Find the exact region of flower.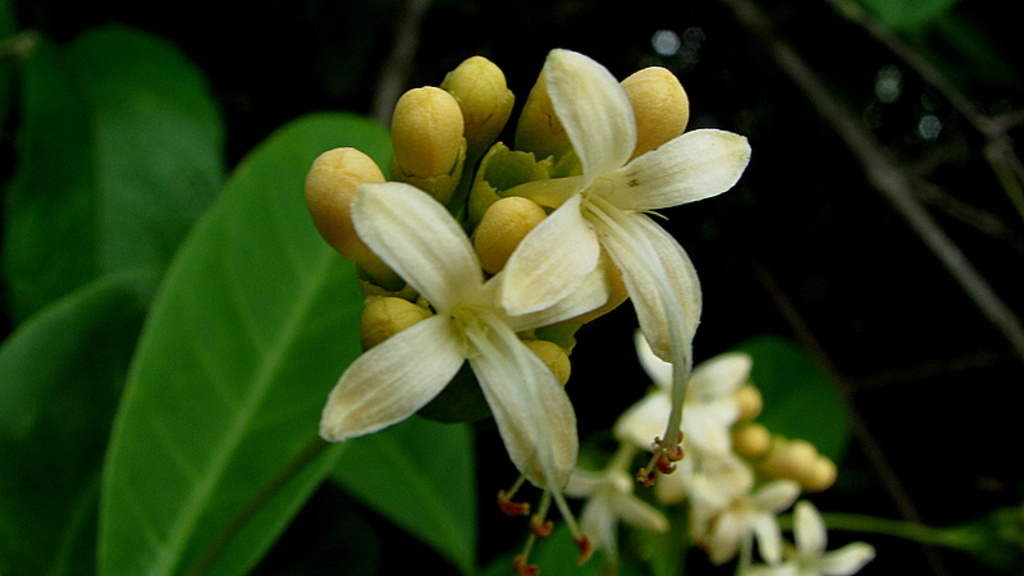
Exact region: 705/466/799/564.
